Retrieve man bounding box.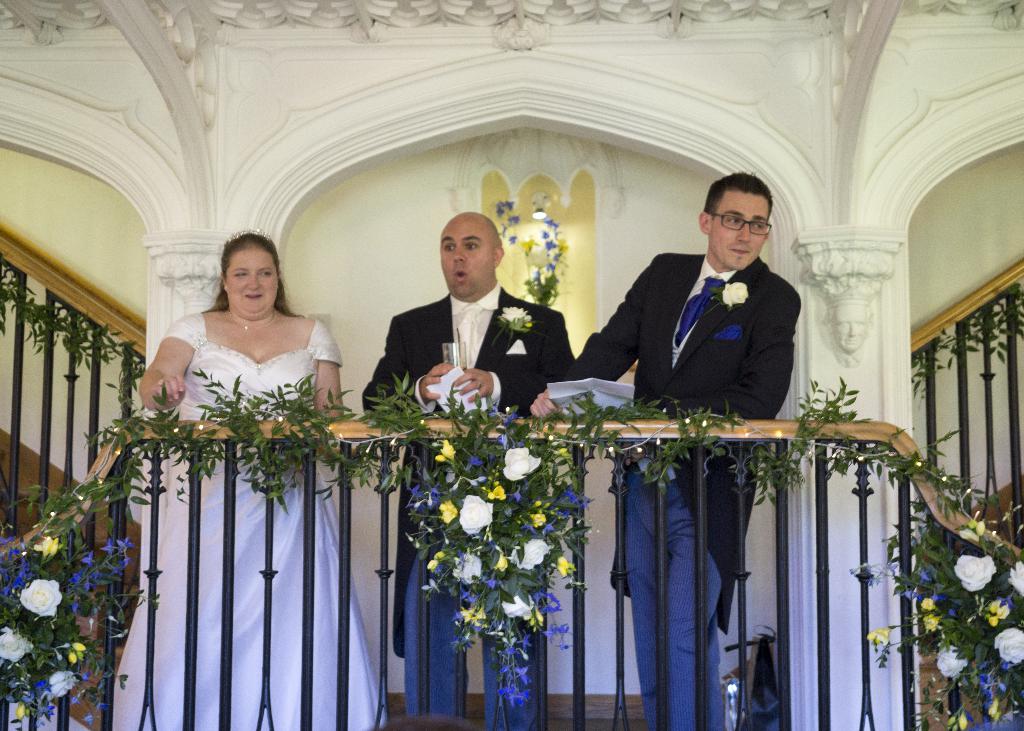
Bounding box: {"x1": 364, "y1": 208, "x2": 576, "y2": 730}.
